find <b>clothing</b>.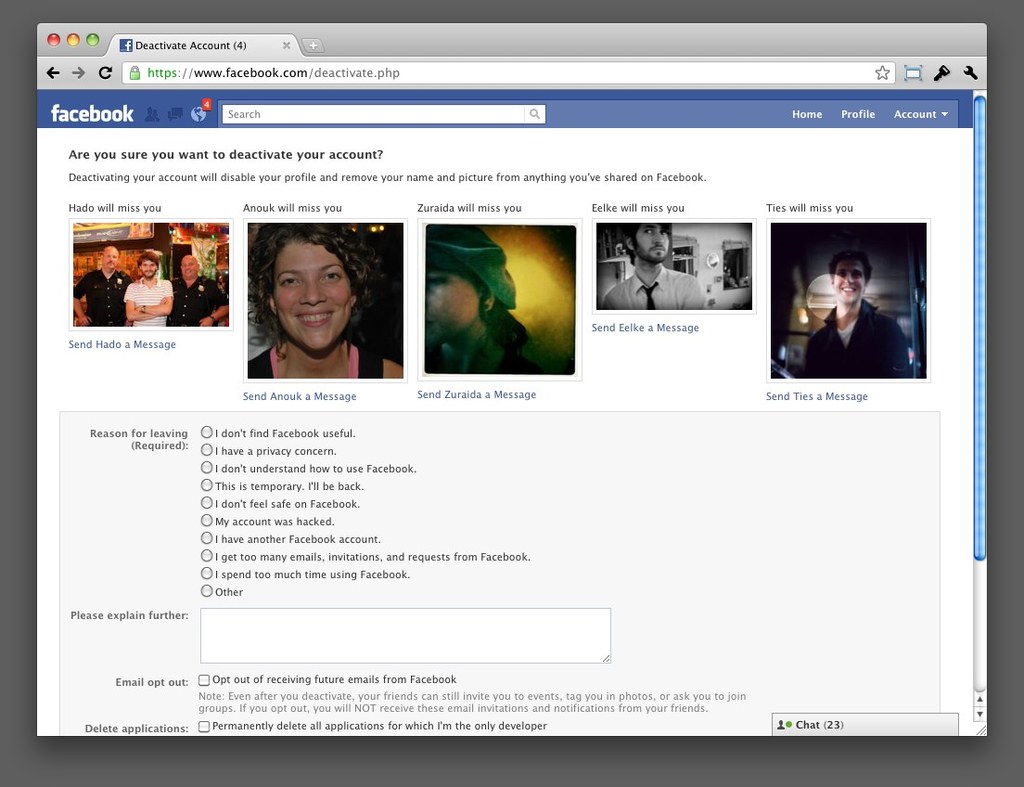
<bbox>783, 253, 919, 381</bbox>.
